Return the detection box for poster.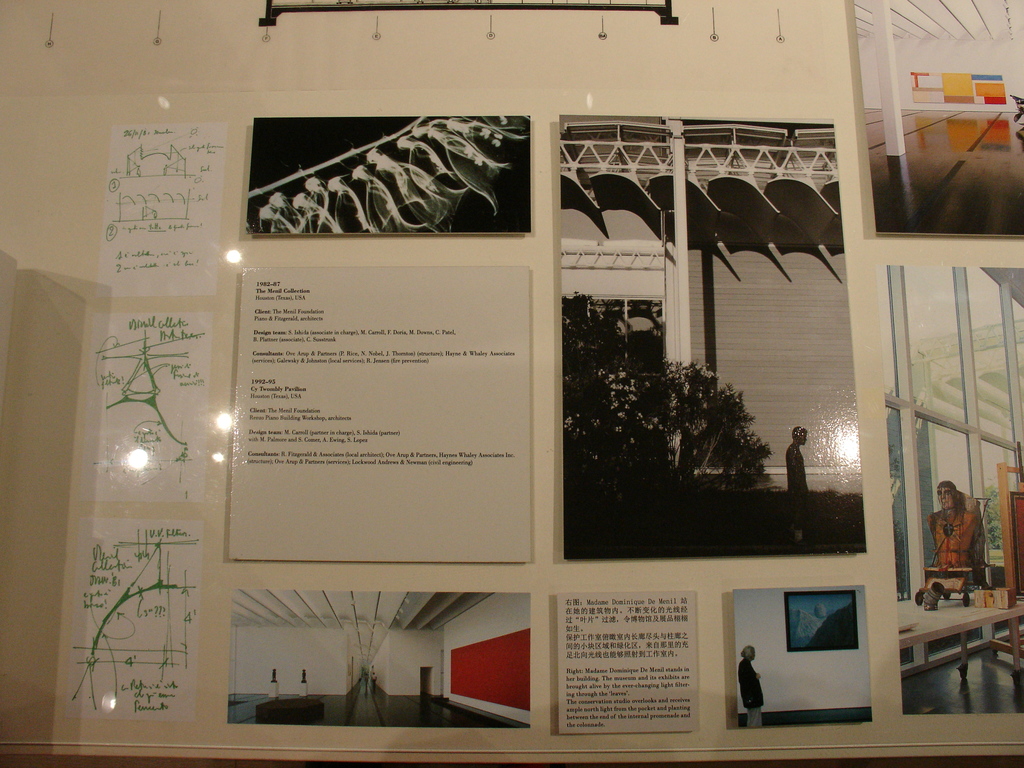
detection(879, 269, 1021, 715).
